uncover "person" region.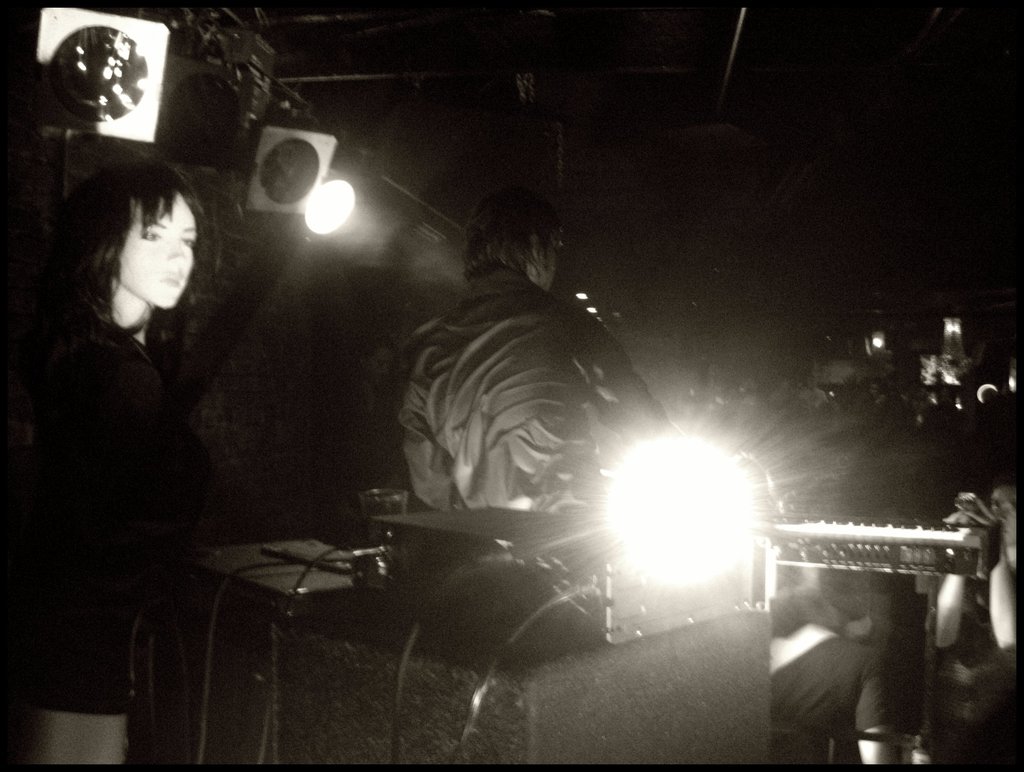
Uncovered: <box>400,185,681,520</box>.
